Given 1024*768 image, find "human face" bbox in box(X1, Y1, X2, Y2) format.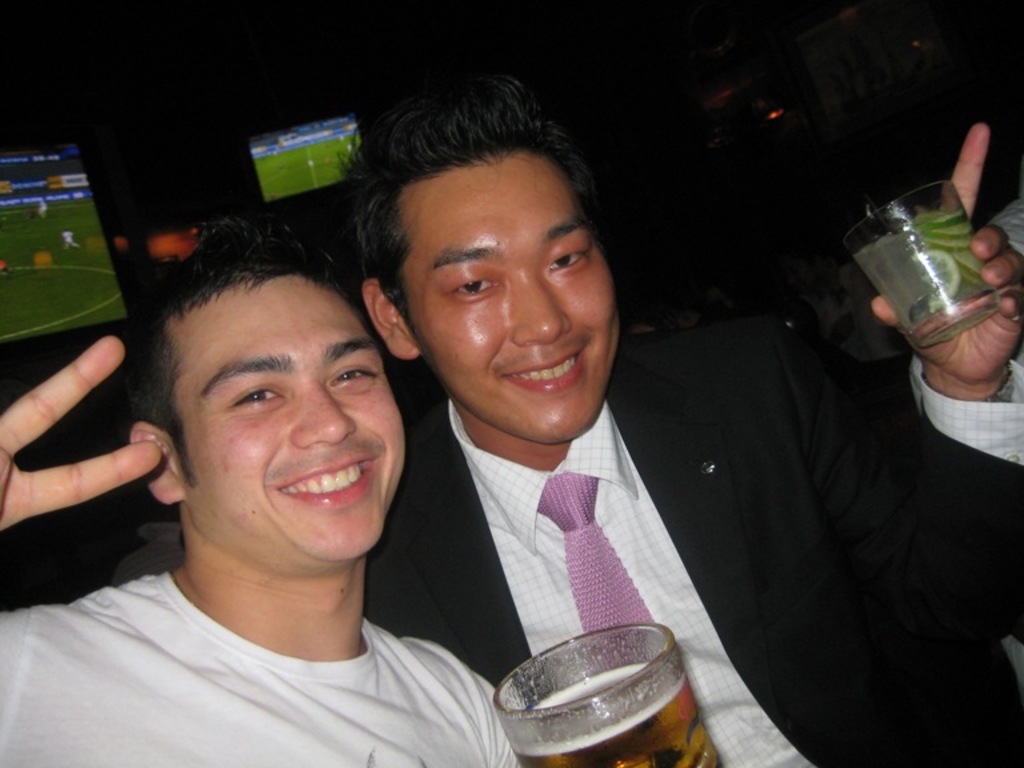
box(401, 153, 613, 444).
